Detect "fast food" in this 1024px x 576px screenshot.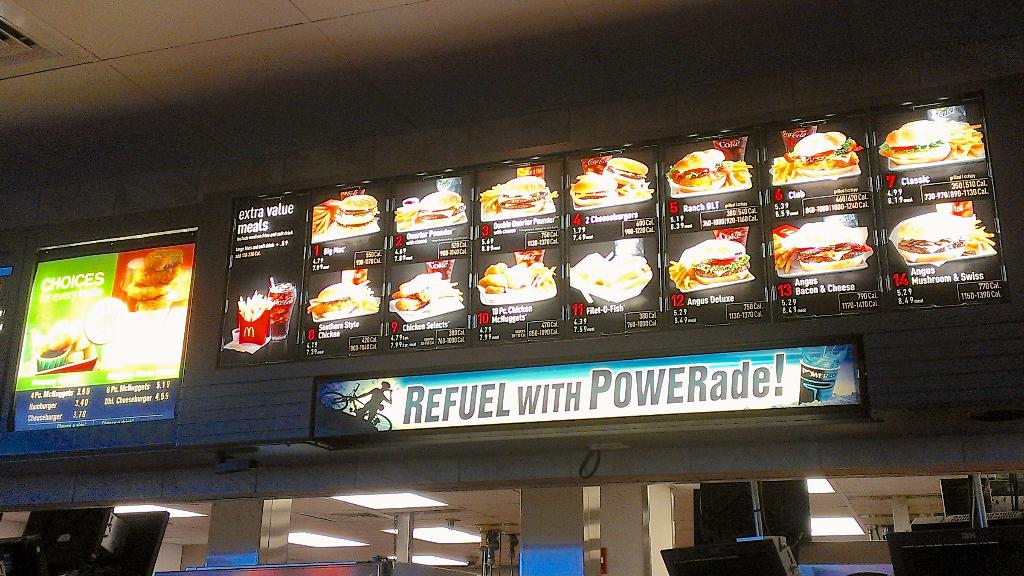
Detection: region(395, 201, 416, 224).
